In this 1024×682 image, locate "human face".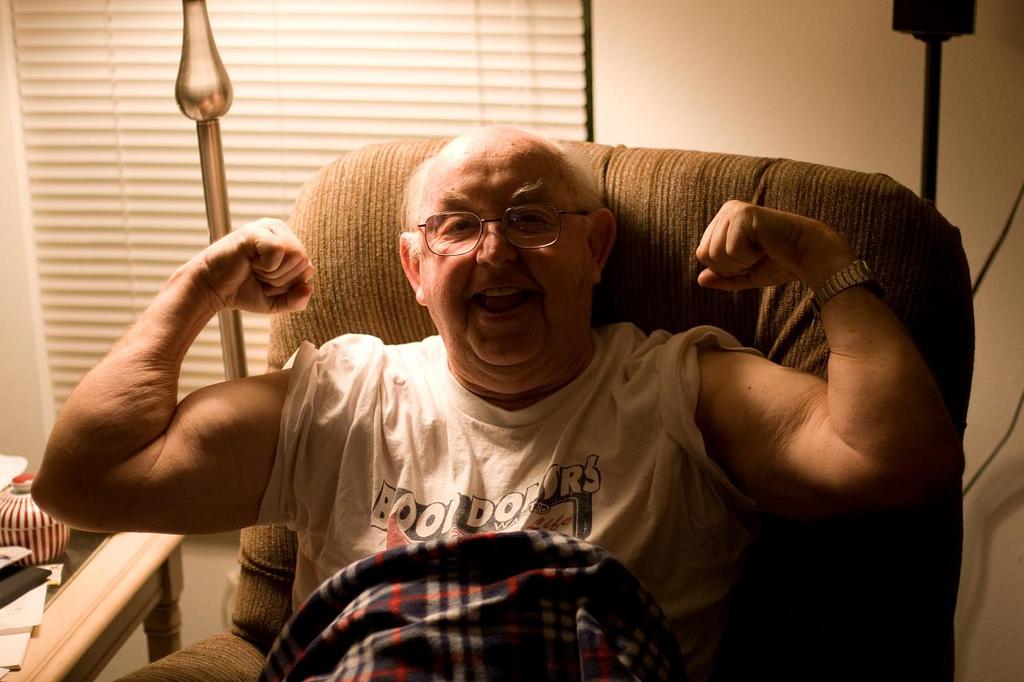
Bounding box: 418, 153, 590, 368.
